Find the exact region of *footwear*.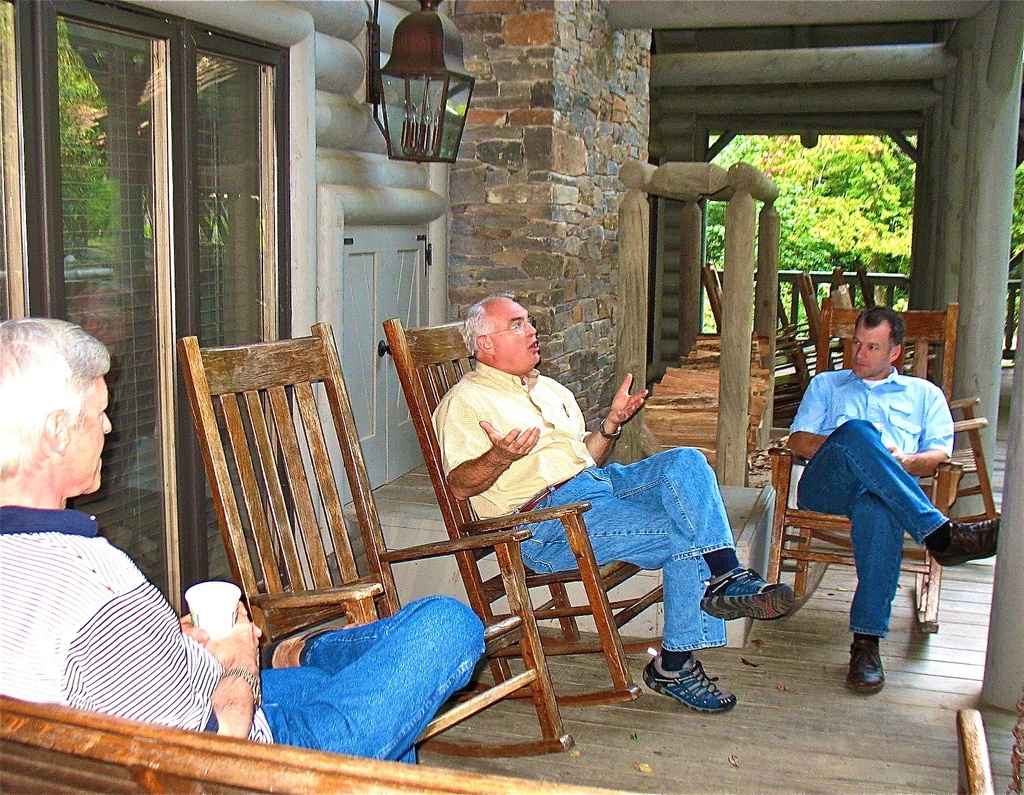
Exact region: l=925, t=515, r=1000, b=567.
